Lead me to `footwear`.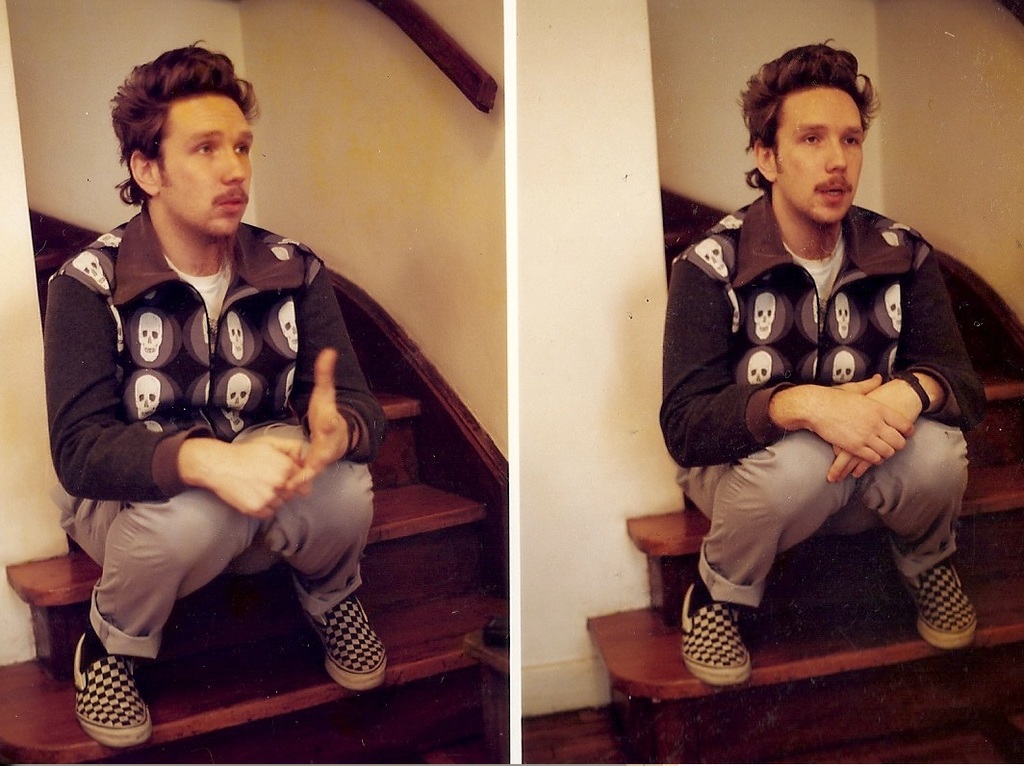
Lead to (905, 549, 980, 656).
